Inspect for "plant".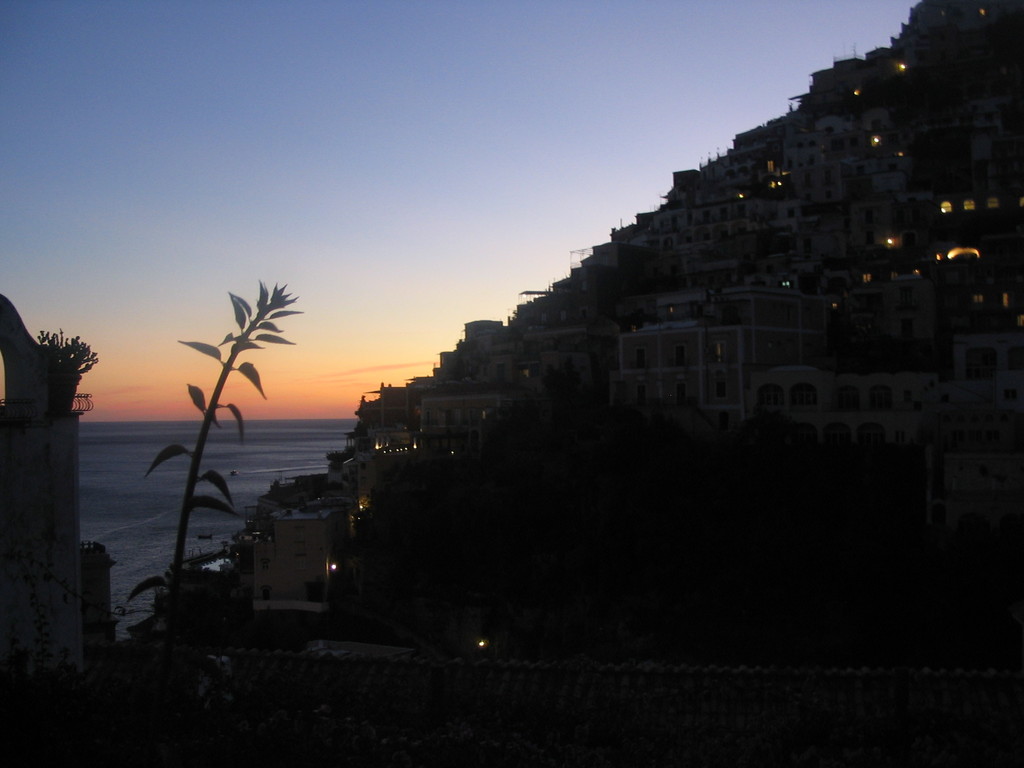
Inspection: region(126, 282, 303, 676).
